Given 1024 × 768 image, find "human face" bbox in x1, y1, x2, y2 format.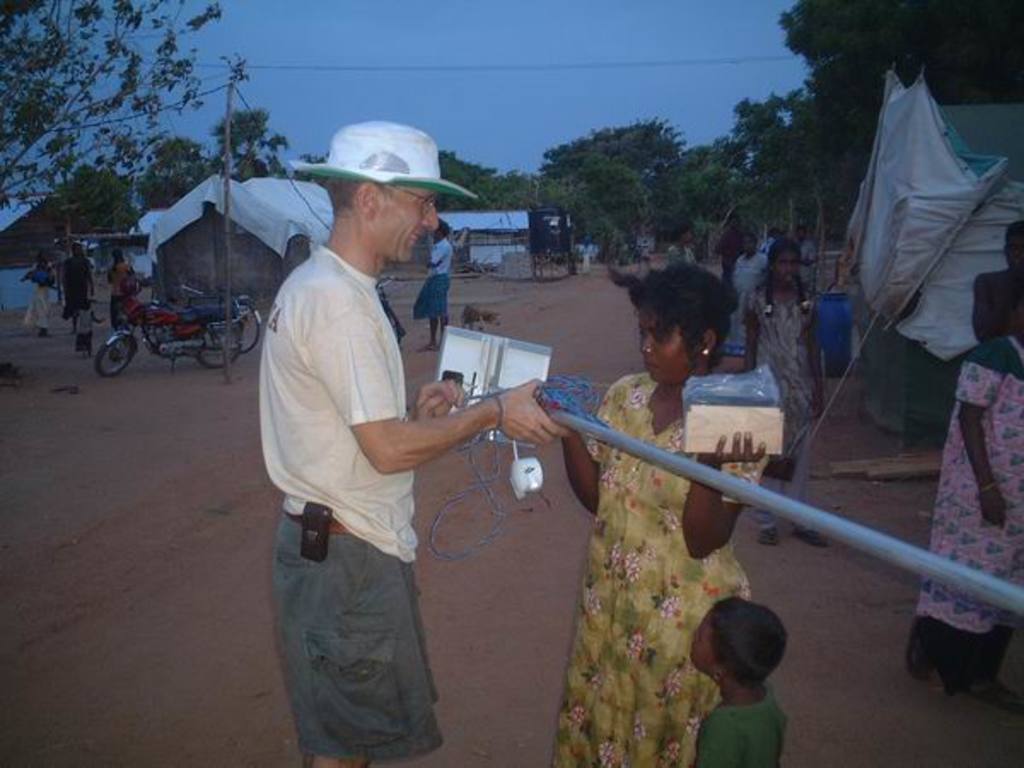
727, 217, 739, 229.
